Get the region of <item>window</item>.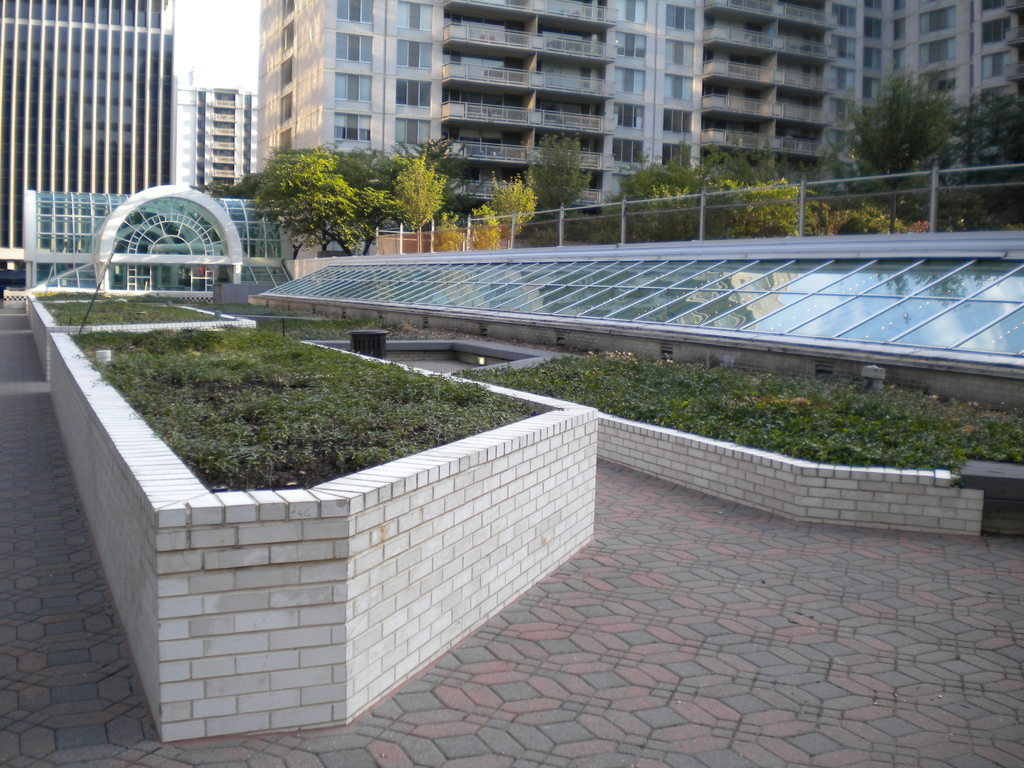
{"left": 333, "top": 113, "right": 371, "bottom": 142}.
